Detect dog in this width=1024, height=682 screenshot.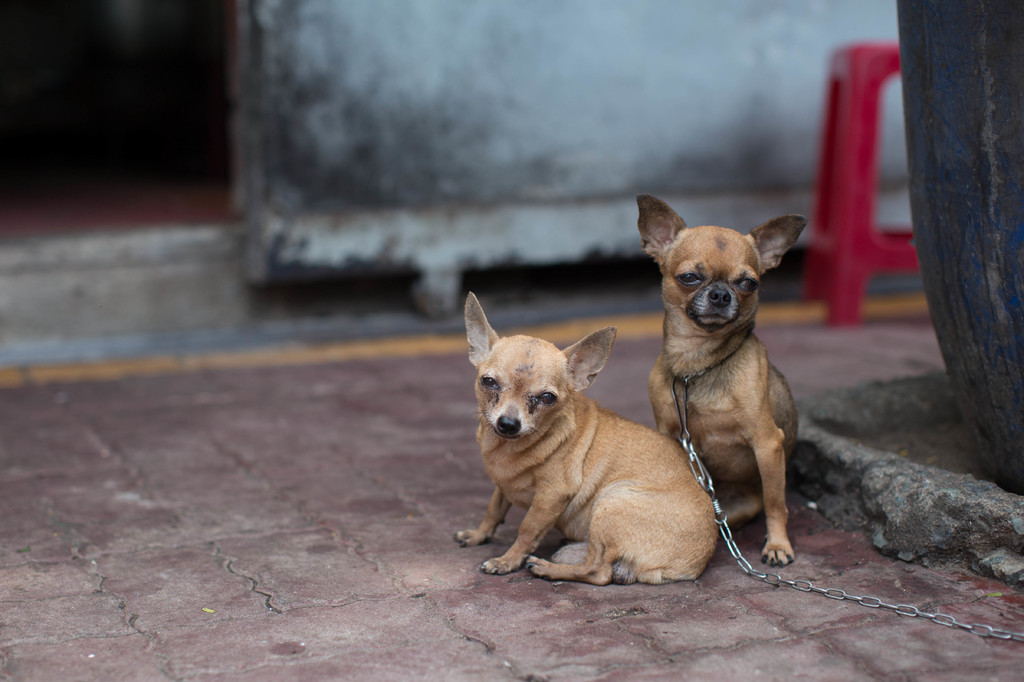
Detection: Rect(639, 190, 811, 569).
